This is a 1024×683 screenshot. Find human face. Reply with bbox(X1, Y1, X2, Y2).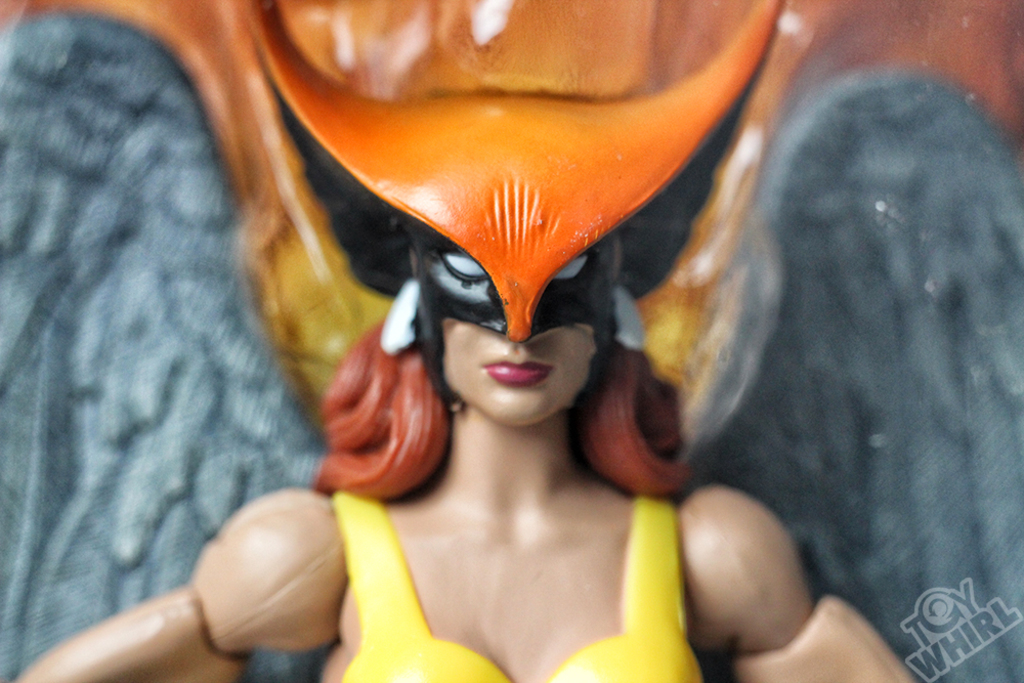
bbox(439, 322, 595, 426).
